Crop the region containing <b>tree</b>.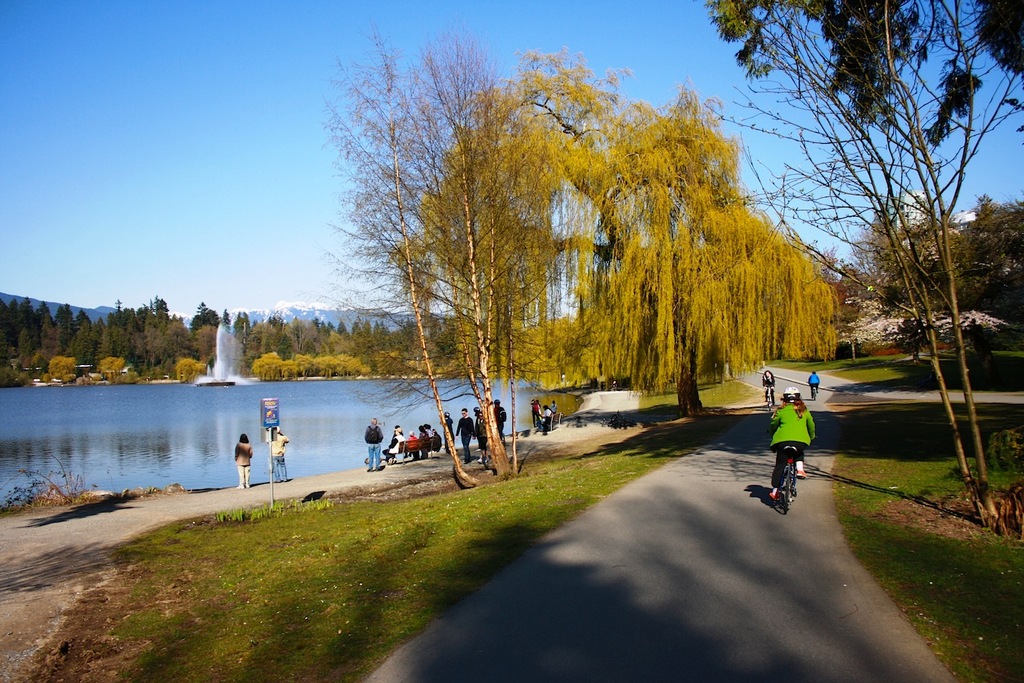
Crop region: Rect(19, 301, 59, 366).
